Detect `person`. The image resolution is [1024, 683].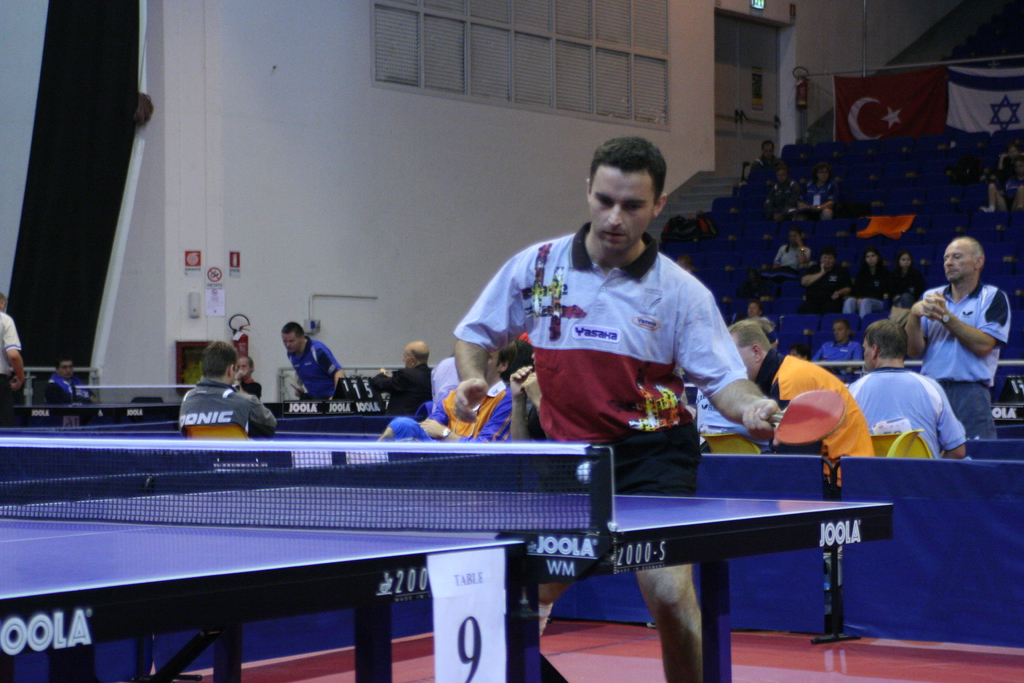
crop(50, 357, 101, 402).
